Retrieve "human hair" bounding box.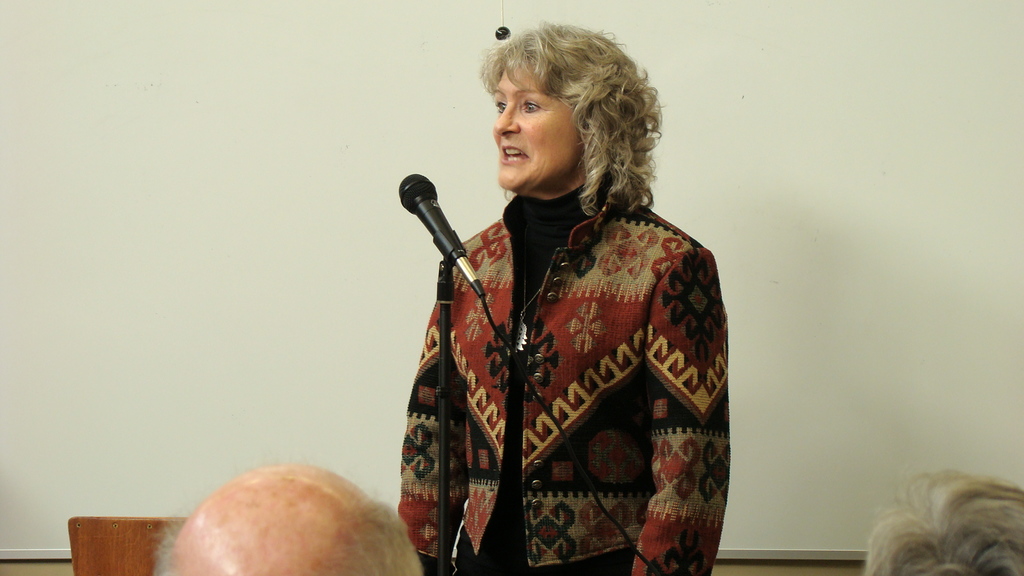
Bounding box: detection(149, 449, 425, 575).
